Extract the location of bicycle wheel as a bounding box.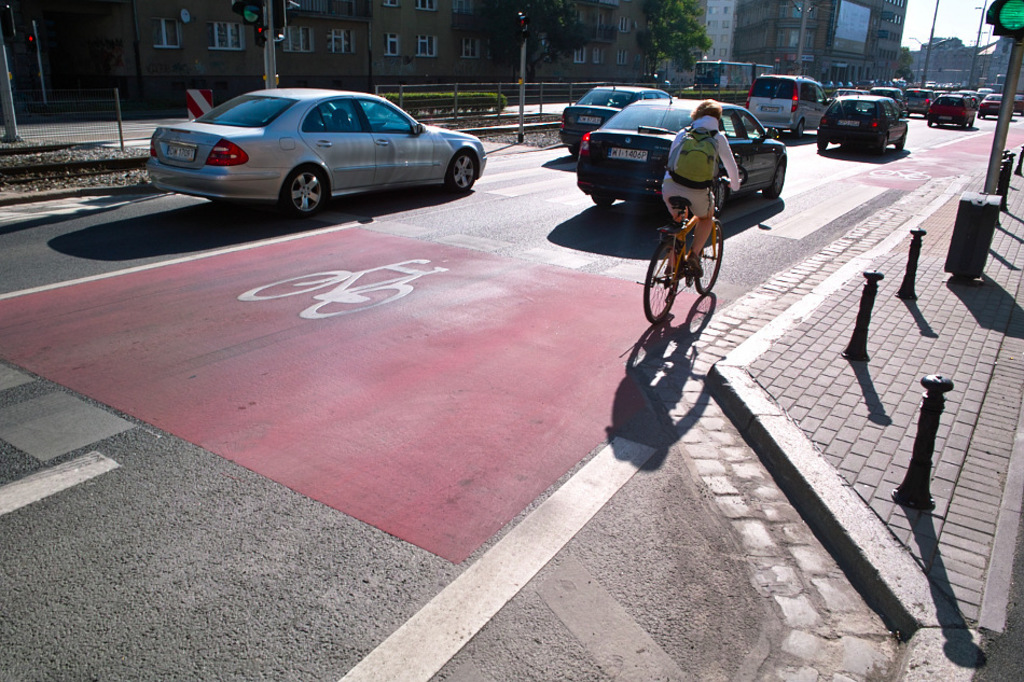
691:217:728:294.
